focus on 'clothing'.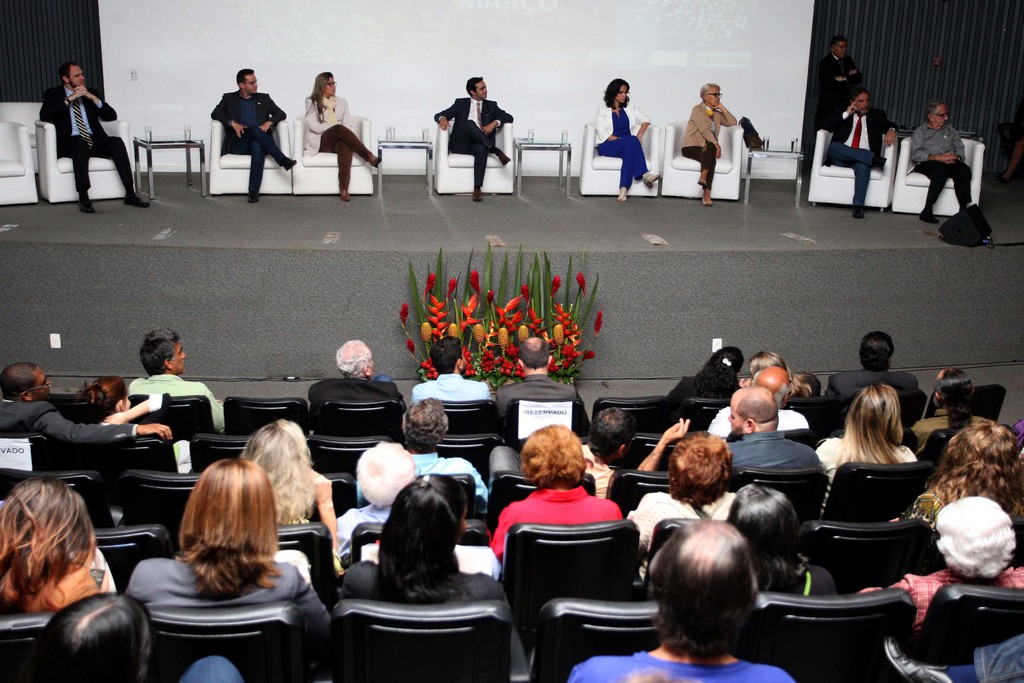
Focused at bbox=[492, 369, 573, 418].
